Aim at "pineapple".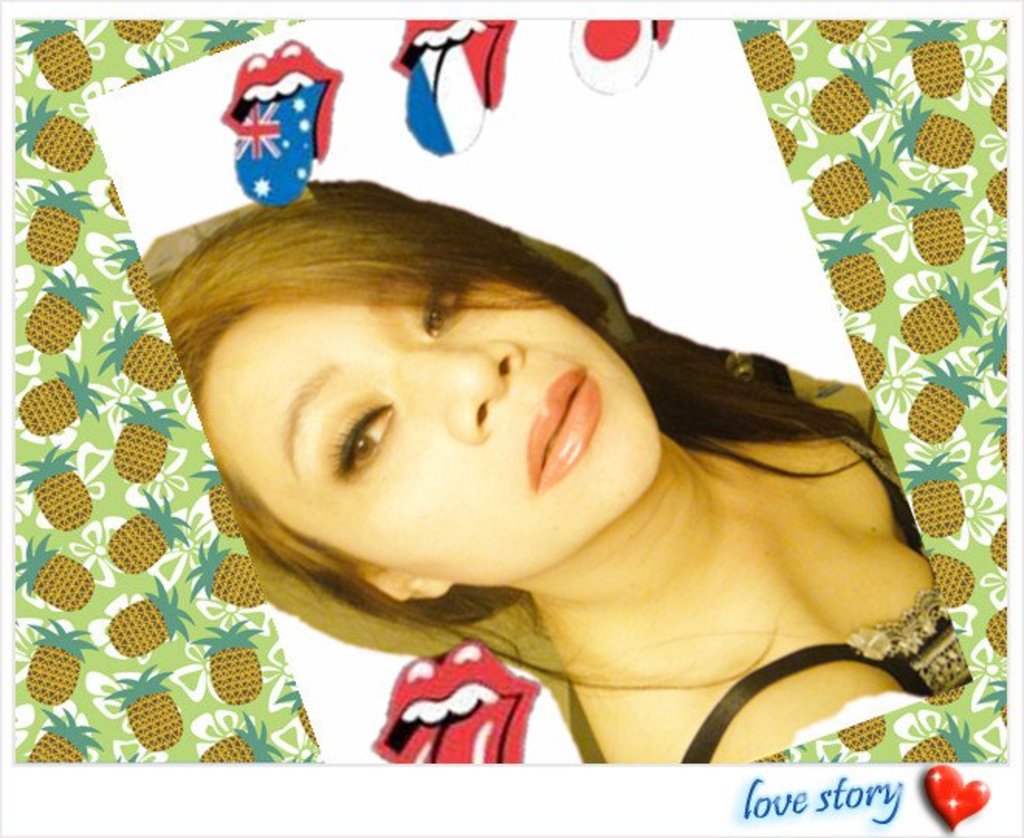
Aimed at 730, 11, 795, 94.
